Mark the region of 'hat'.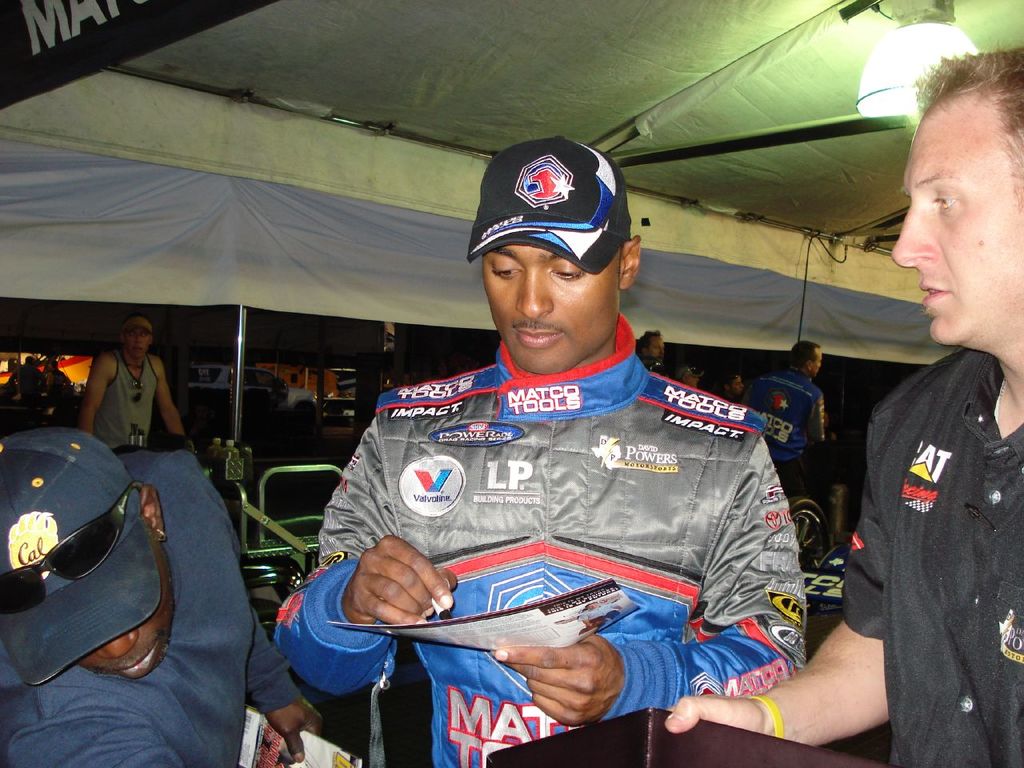
Region: [468,134,630,278].
